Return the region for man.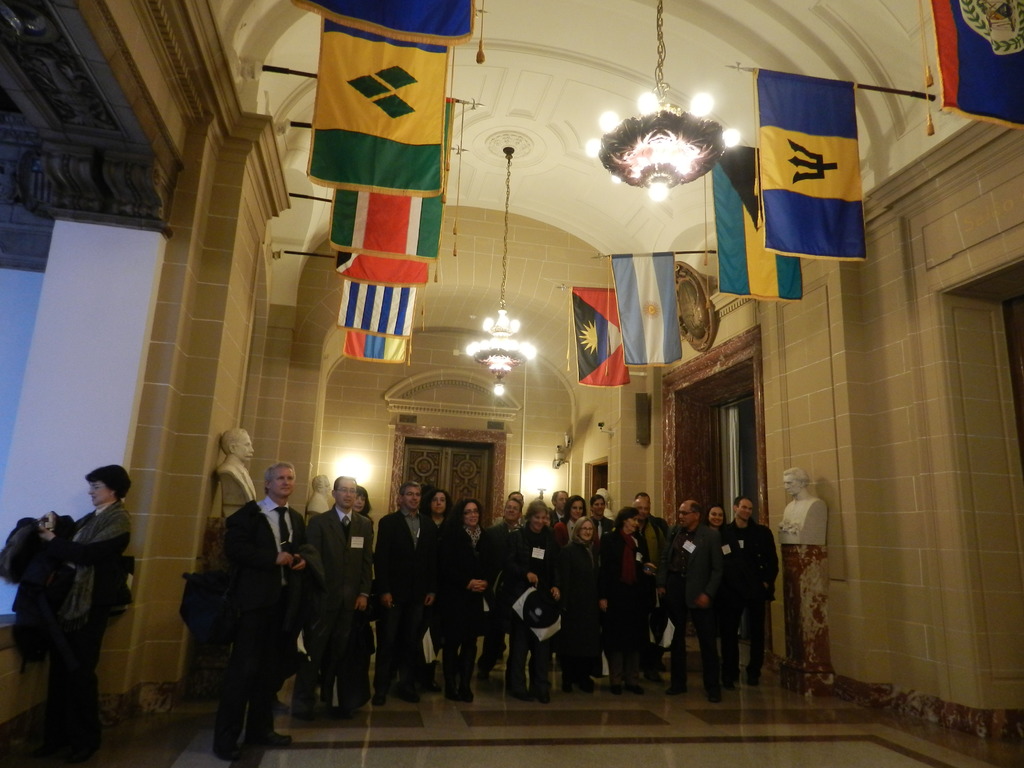
crop(633, 497, 669, 682).
